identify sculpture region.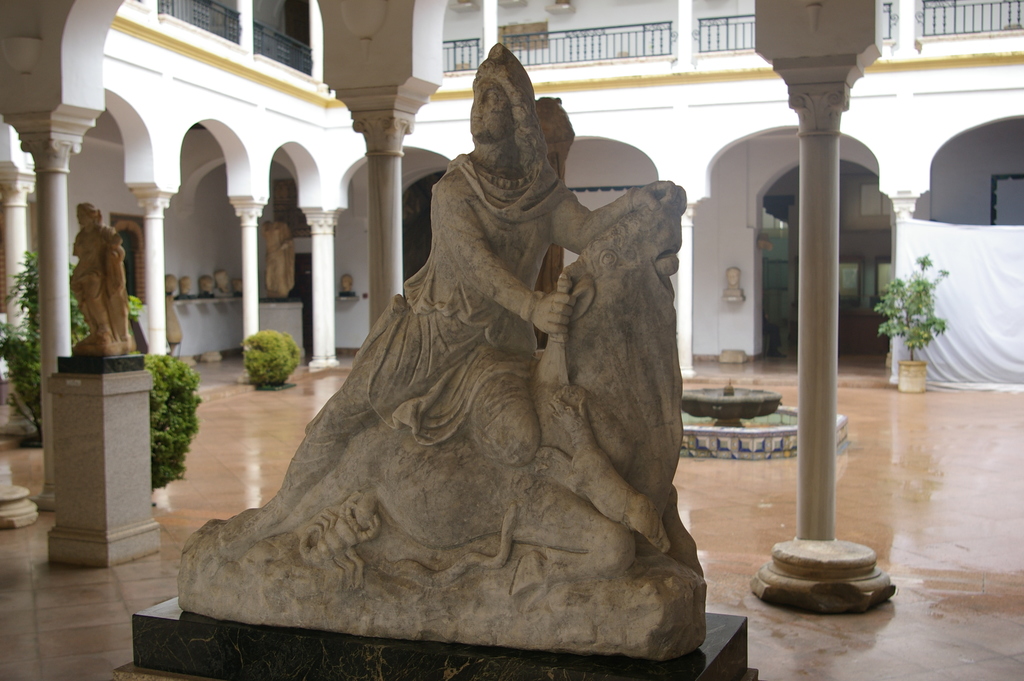
Region: crop(216, 268, 231, 297).
